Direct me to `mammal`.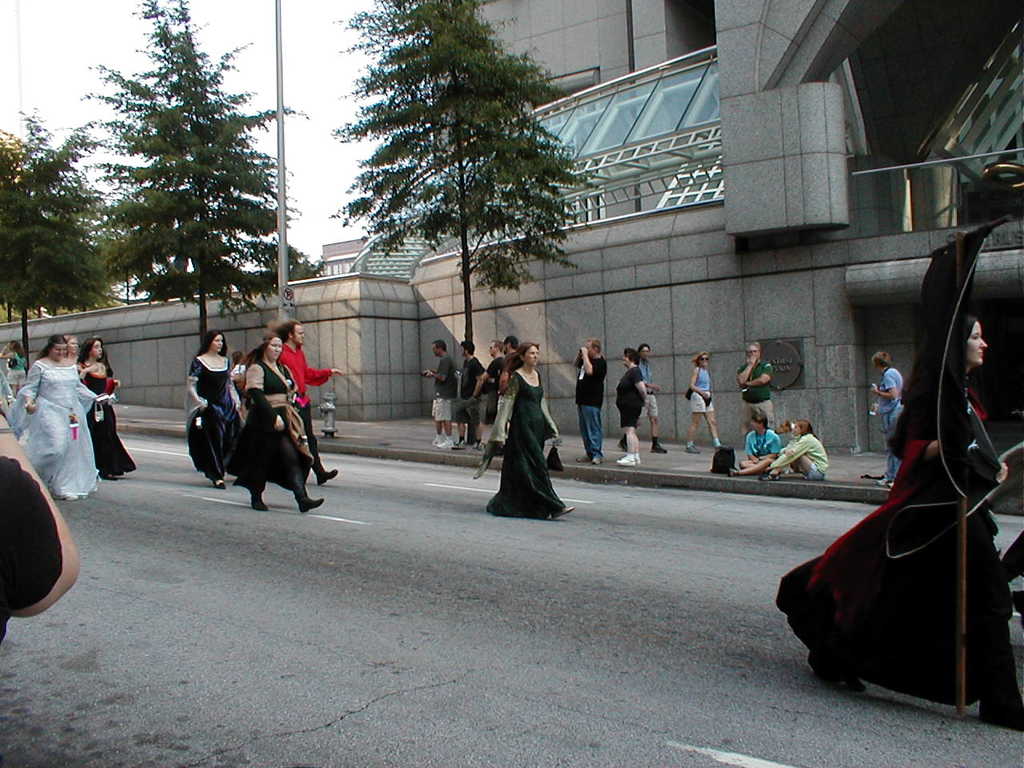
Direction: [767,419,830,479].
